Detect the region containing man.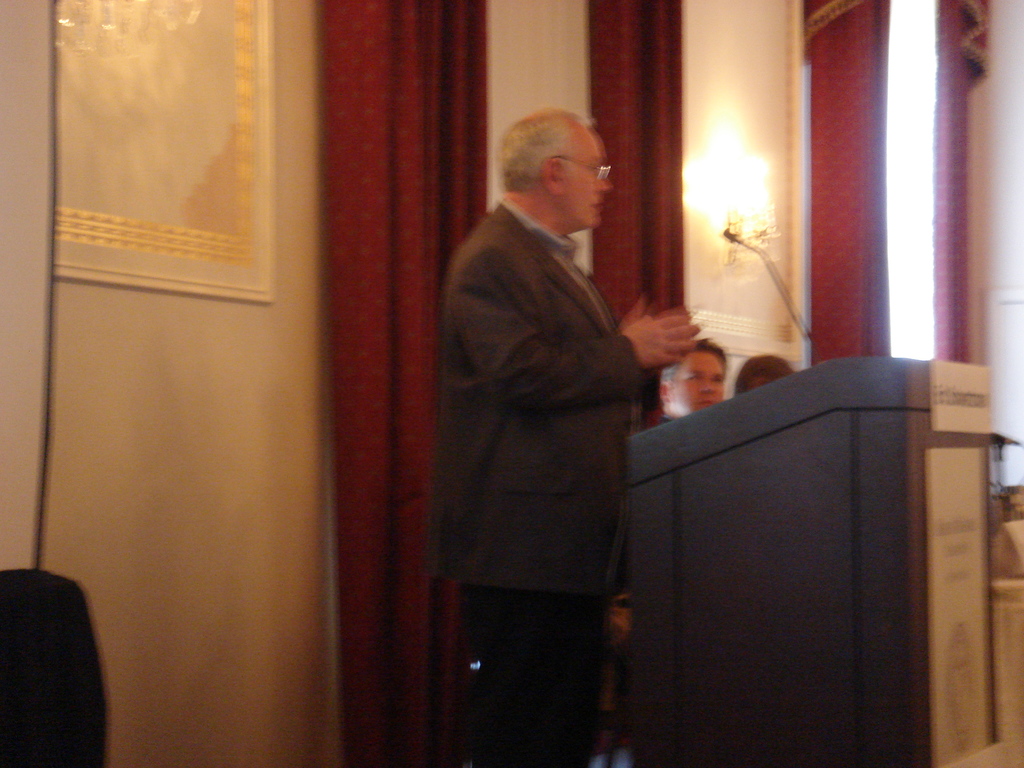
<bbox>660, 339, 731, 421</bbox>.
